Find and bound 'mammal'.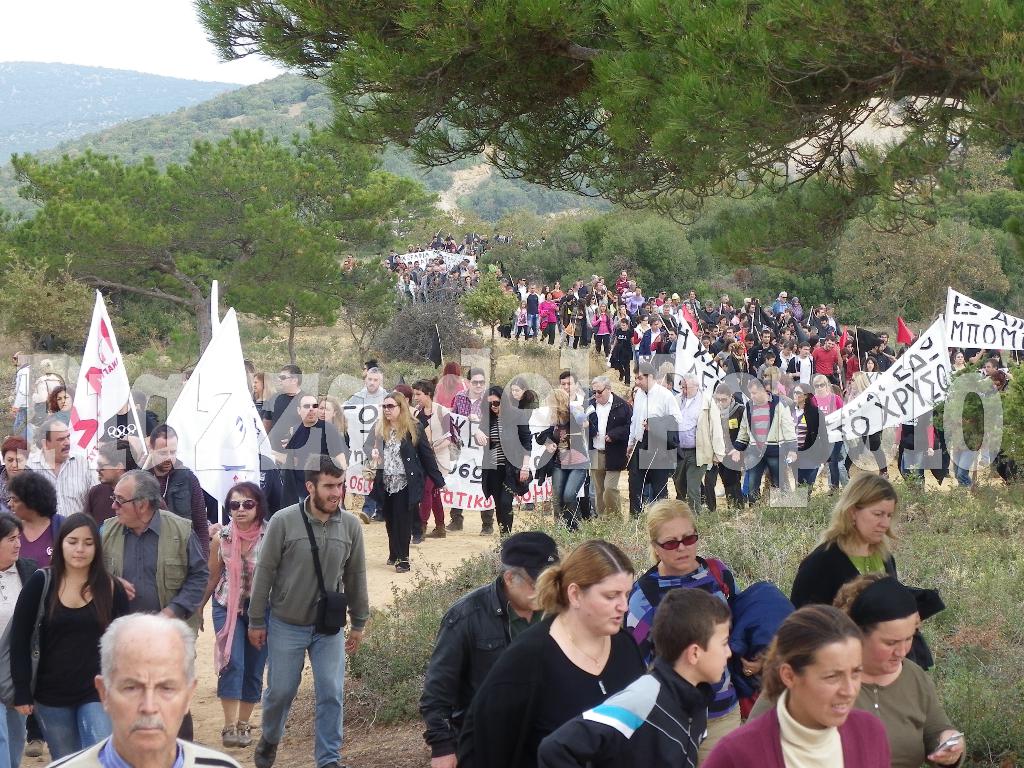
Bound: crop(10, 508, 130, 758).
